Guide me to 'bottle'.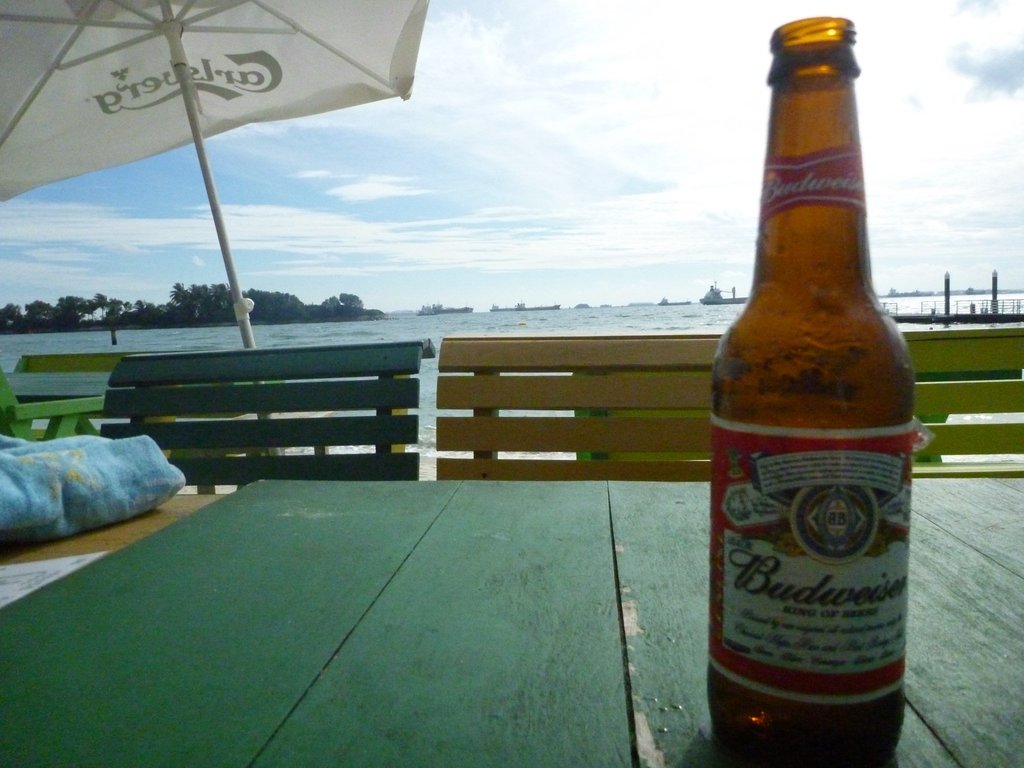
Guidance: l=701, t=12, r=920, b=765.
